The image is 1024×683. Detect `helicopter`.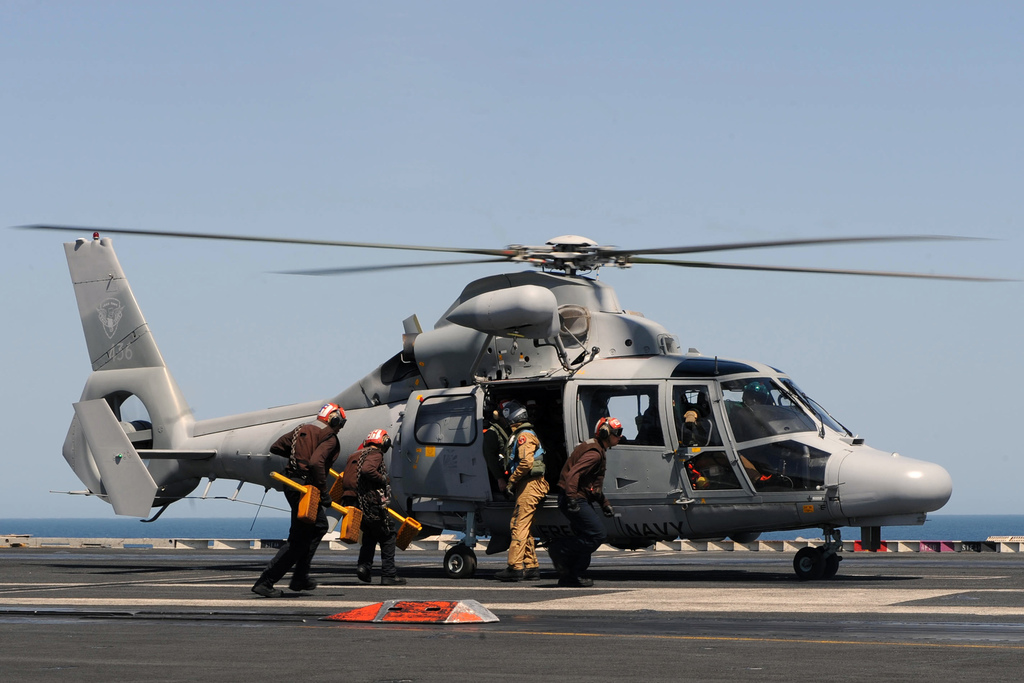
Detection: crop(5, 224, 1023, 580).
